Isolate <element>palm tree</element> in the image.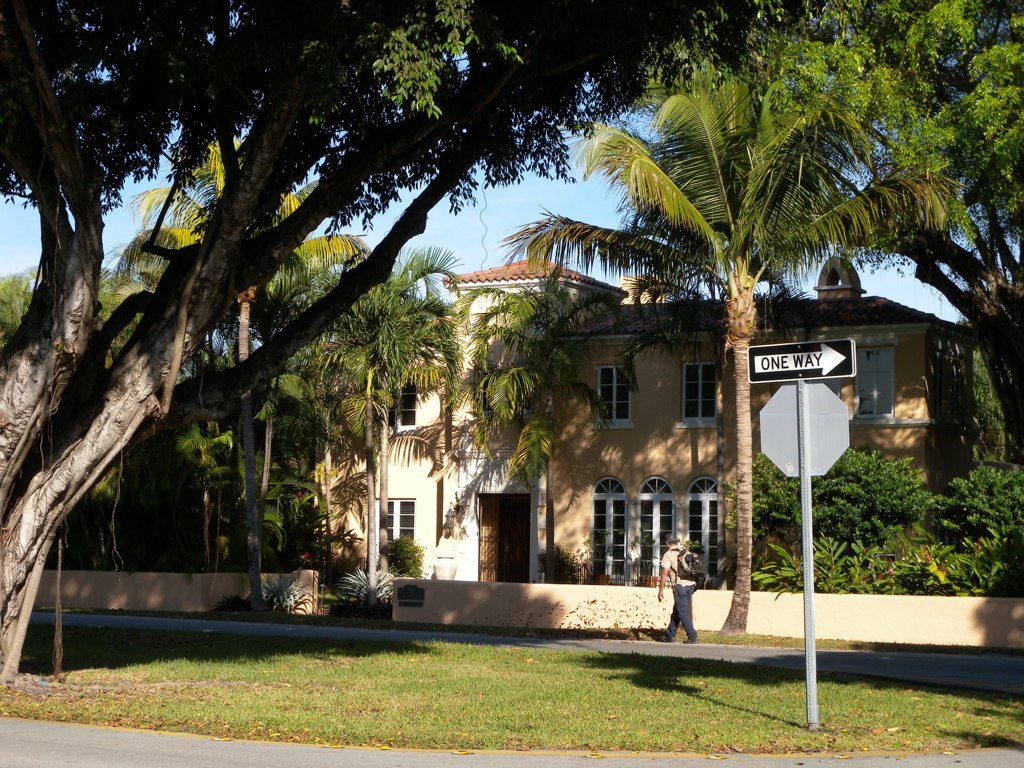
Isolated region: rect(455, 283, 631, 594).
